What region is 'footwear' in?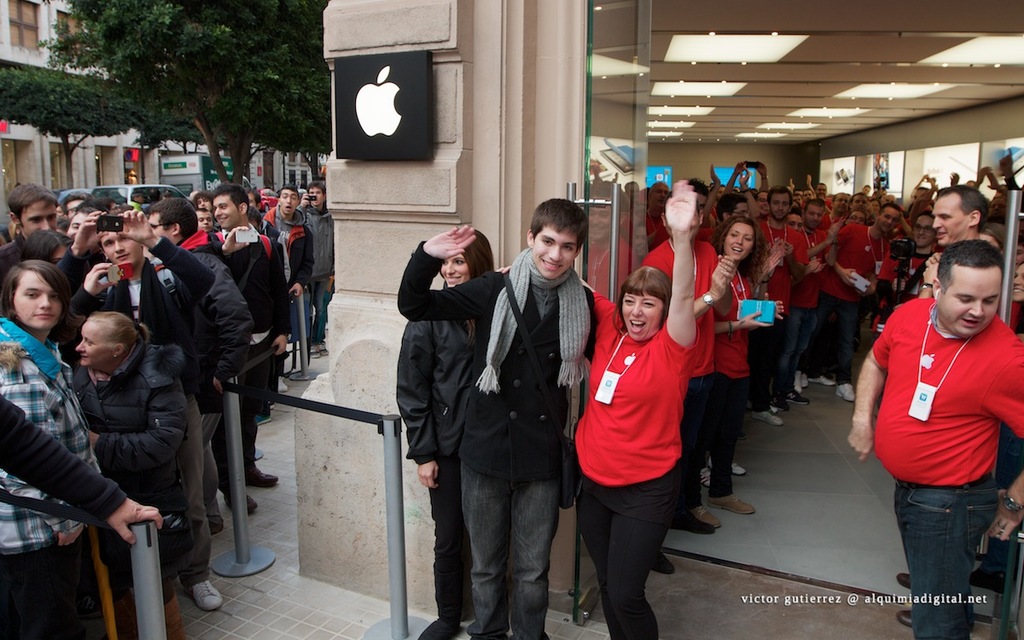
649/549/675/575.
